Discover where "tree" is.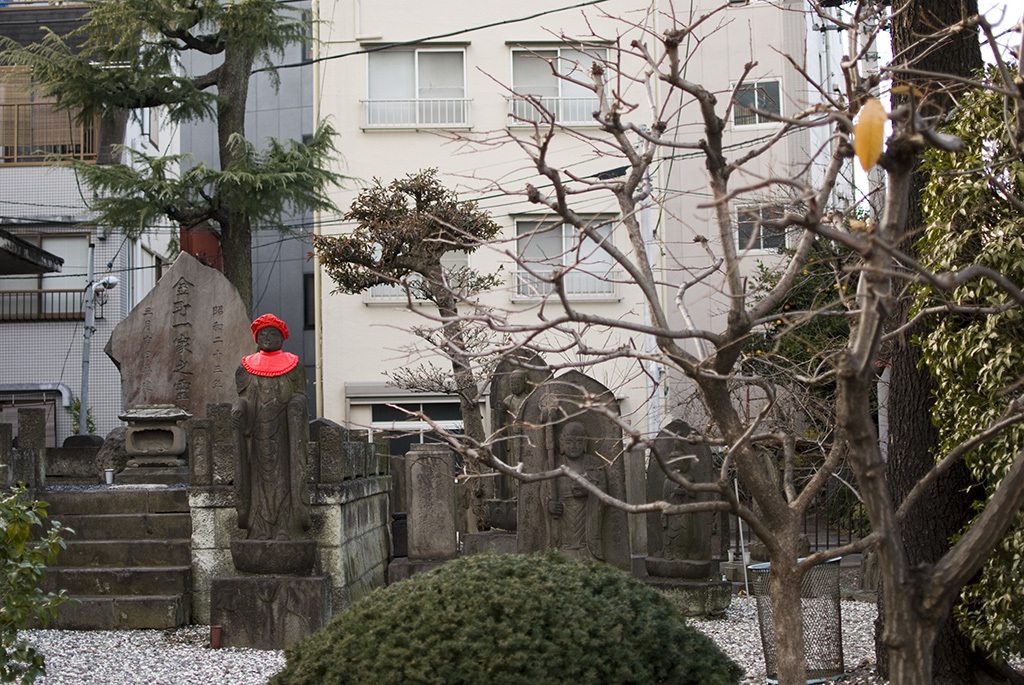
Discovered at <box>906,45,1023,678</box>.
